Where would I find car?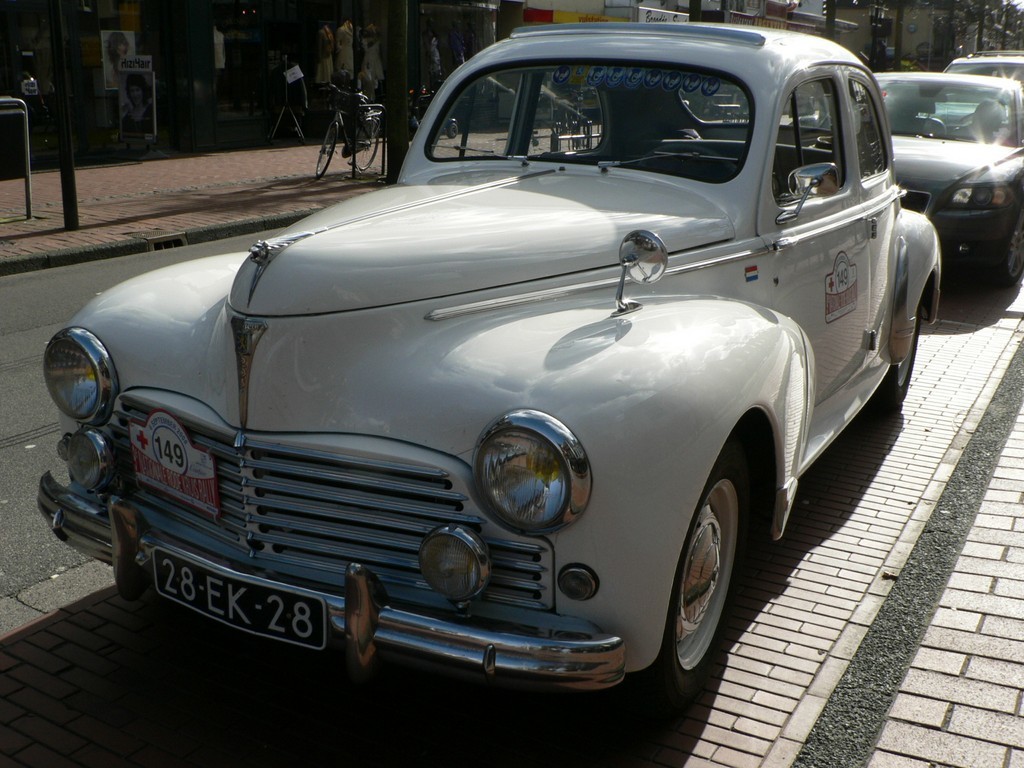
At <box>53,31,942,708</box>.
